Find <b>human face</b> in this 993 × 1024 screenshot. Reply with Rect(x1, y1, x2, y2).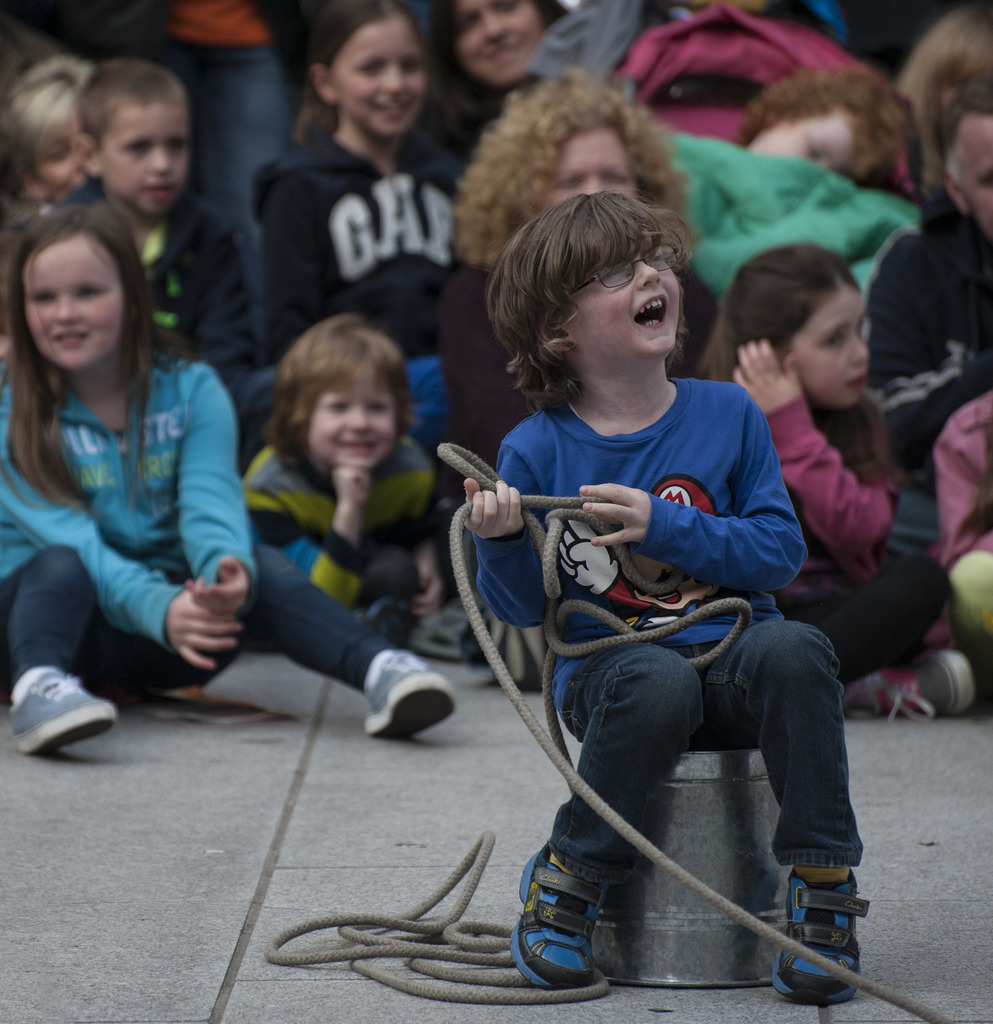
Rect(953, 125, 992, 223).
